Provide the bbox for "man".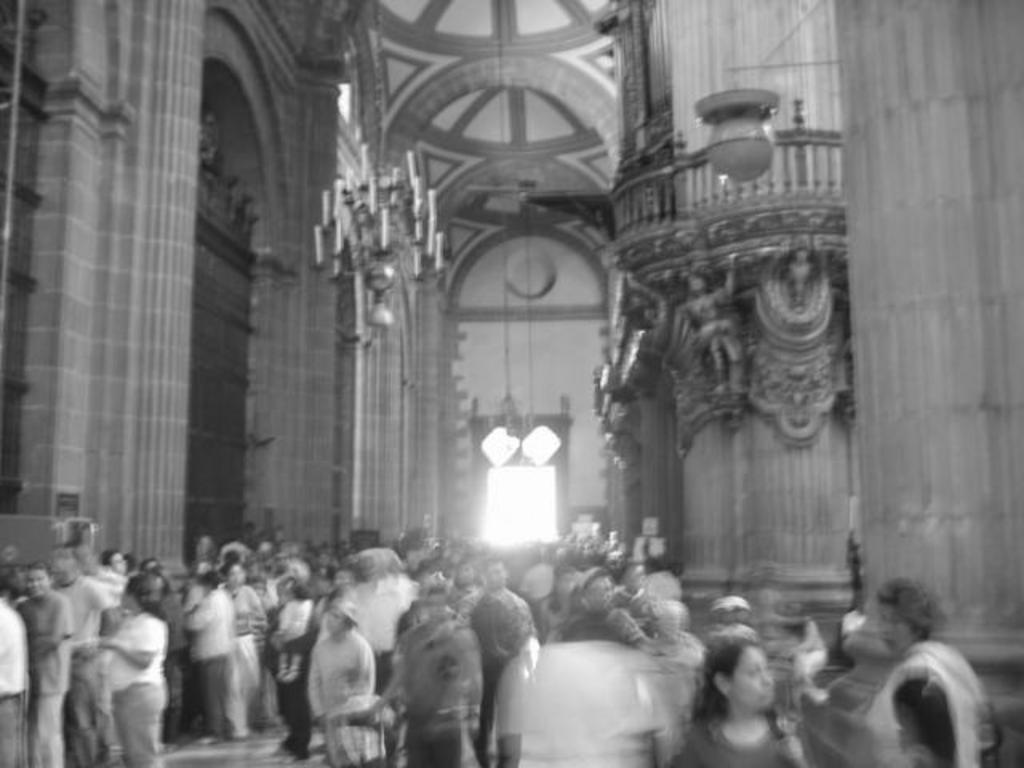
(left=13, top=562, right=64, bottom=765).
